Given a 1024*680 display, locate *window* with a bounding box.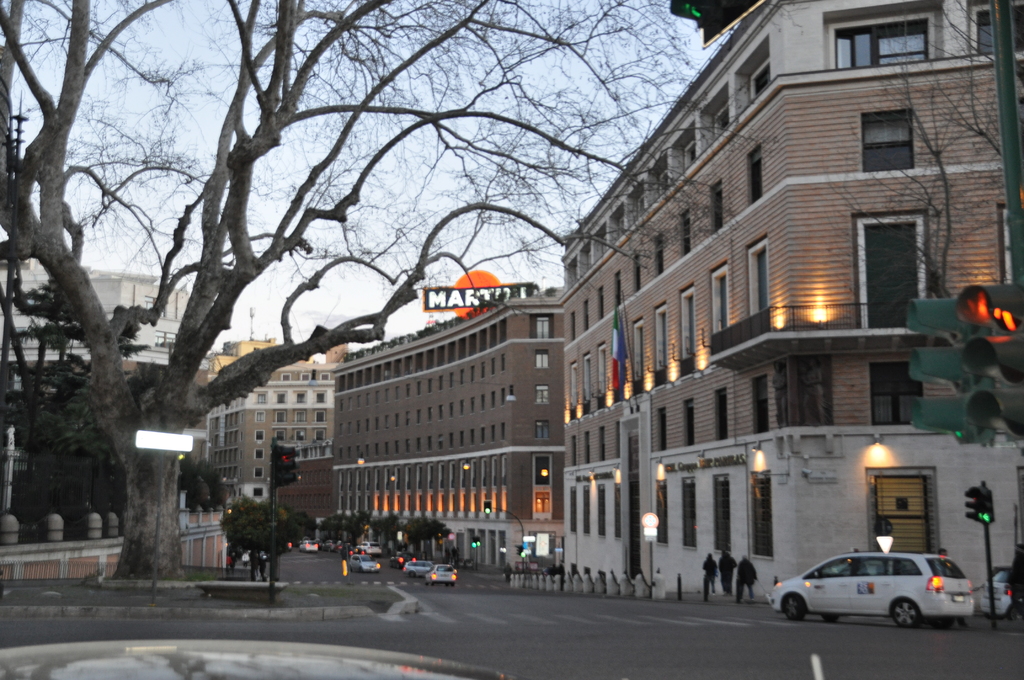
Located: {"left": 680, "top": 476, "right": 700, "bottom": 550}.
